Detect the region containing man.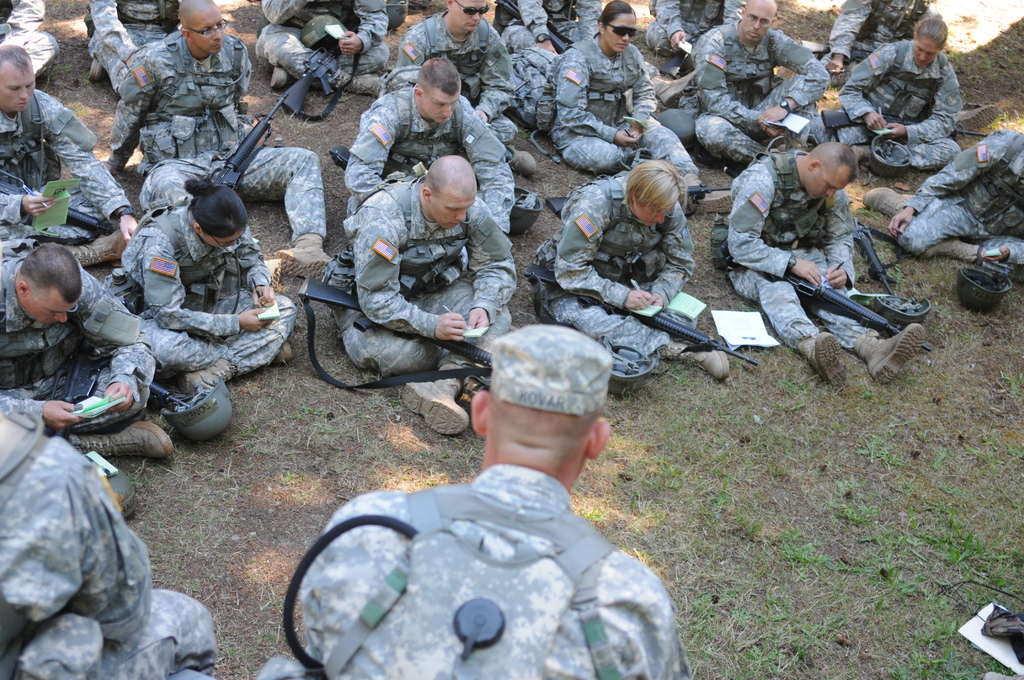
(524,166,729,397).
